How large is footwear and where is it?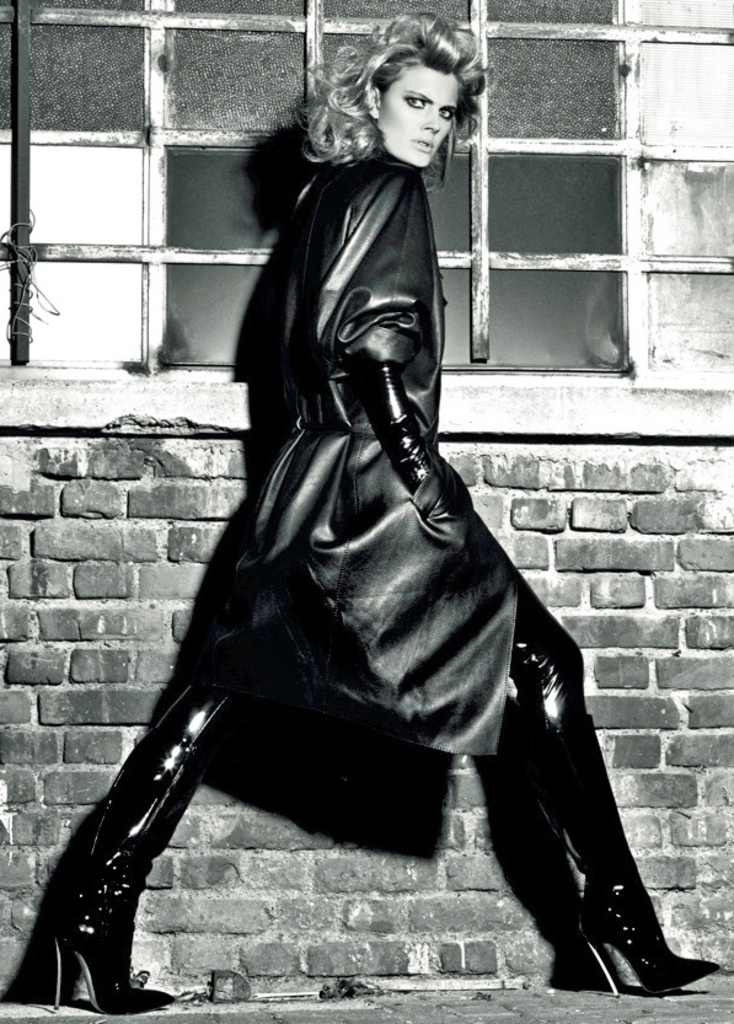
Bounding box: 564/863/704/1012.
